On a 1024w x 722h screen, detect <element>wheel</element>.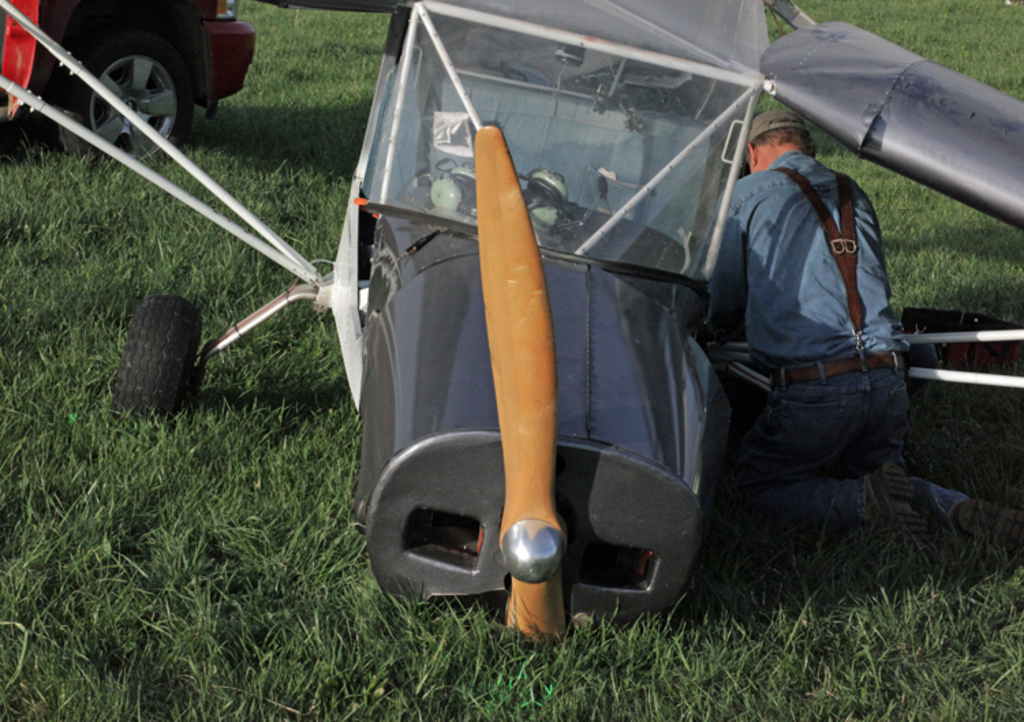
rect(115, 299, 206, 414).
